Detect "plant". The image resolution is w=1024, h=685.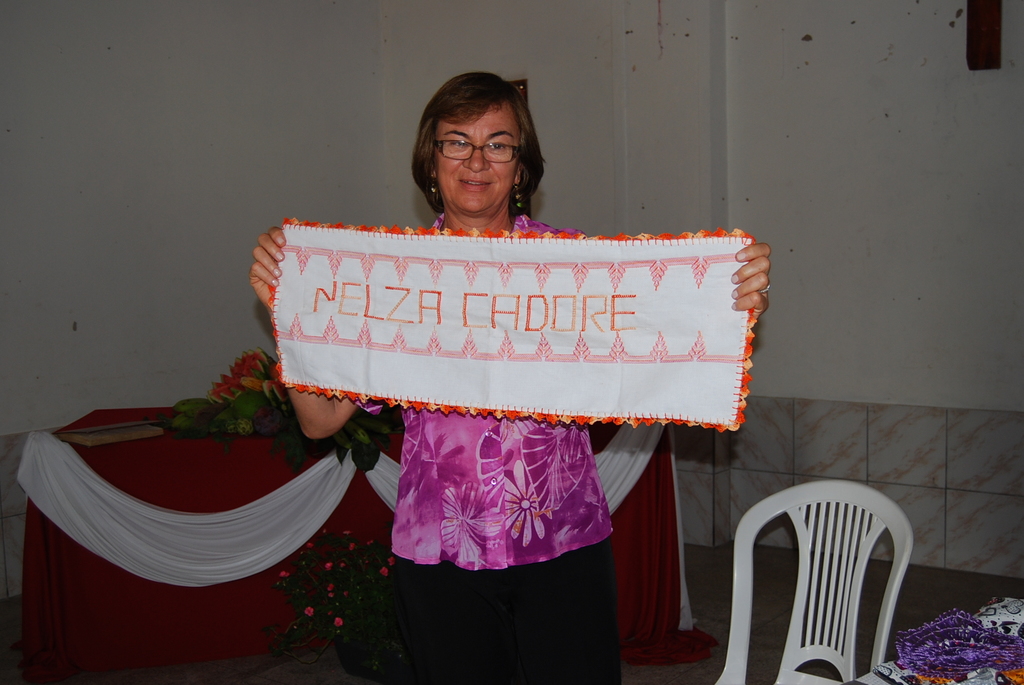
<region>250, 526, 426, 663</region>.
